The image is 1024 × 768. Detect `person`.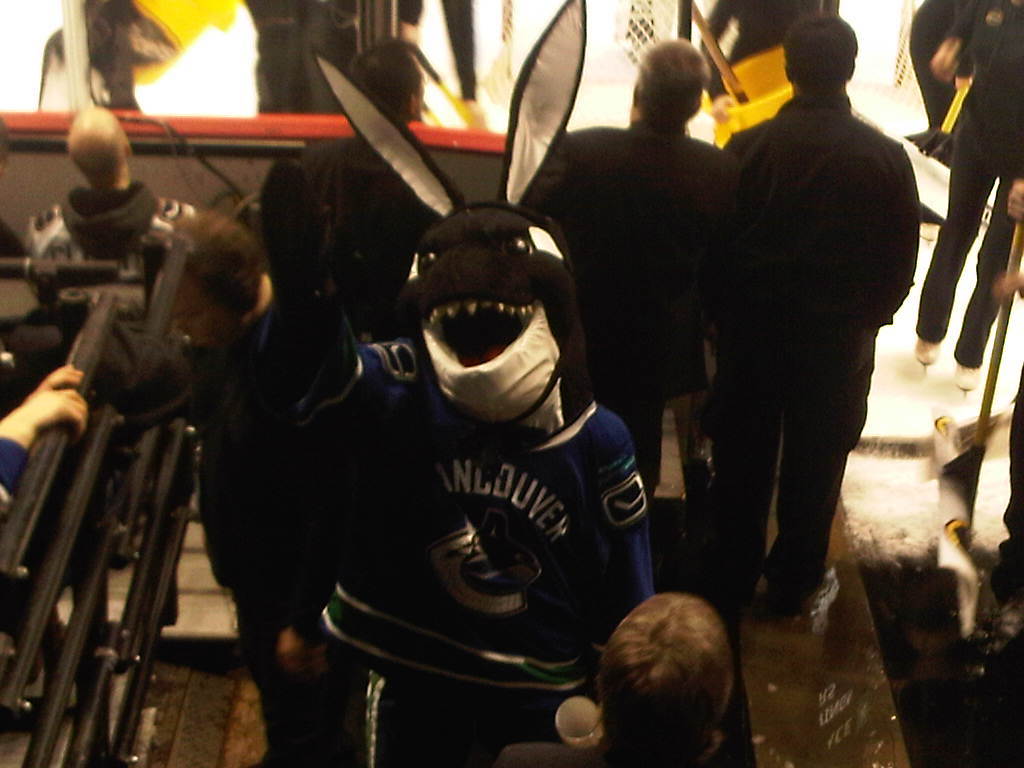
Detection: {"x1": 243, "y1": 0, "x2": 420, "y2": 120}.
